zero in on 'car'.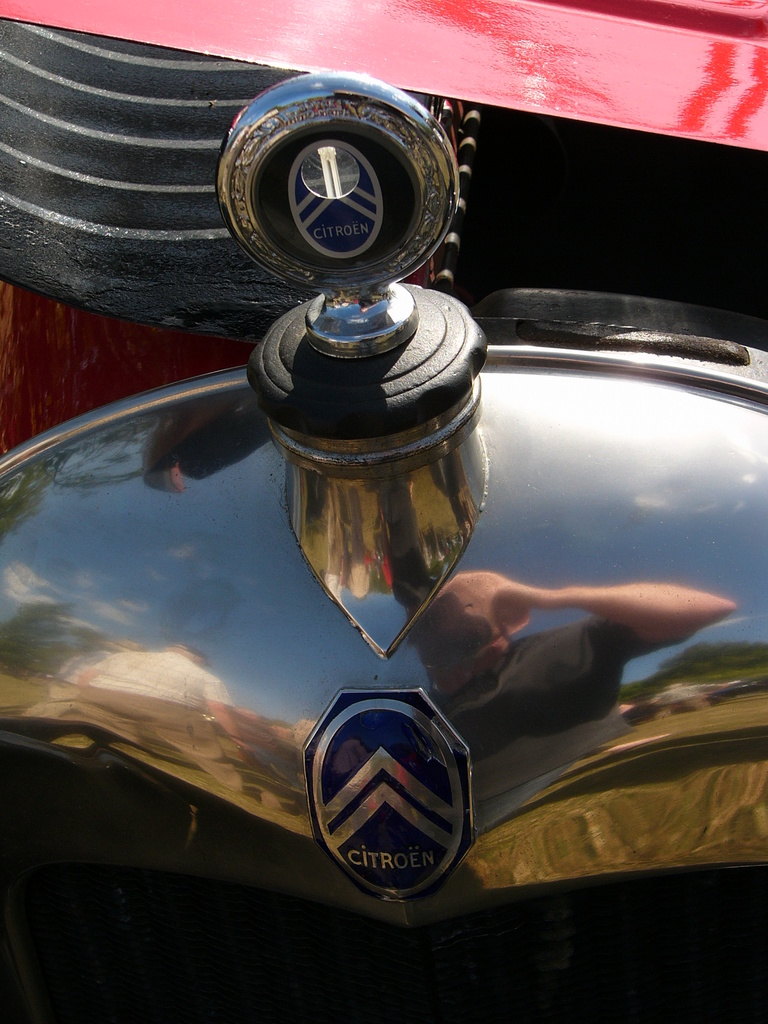
Zeroed in: pyautogui.locateOnScreen(0, 3, 767, 1023).
